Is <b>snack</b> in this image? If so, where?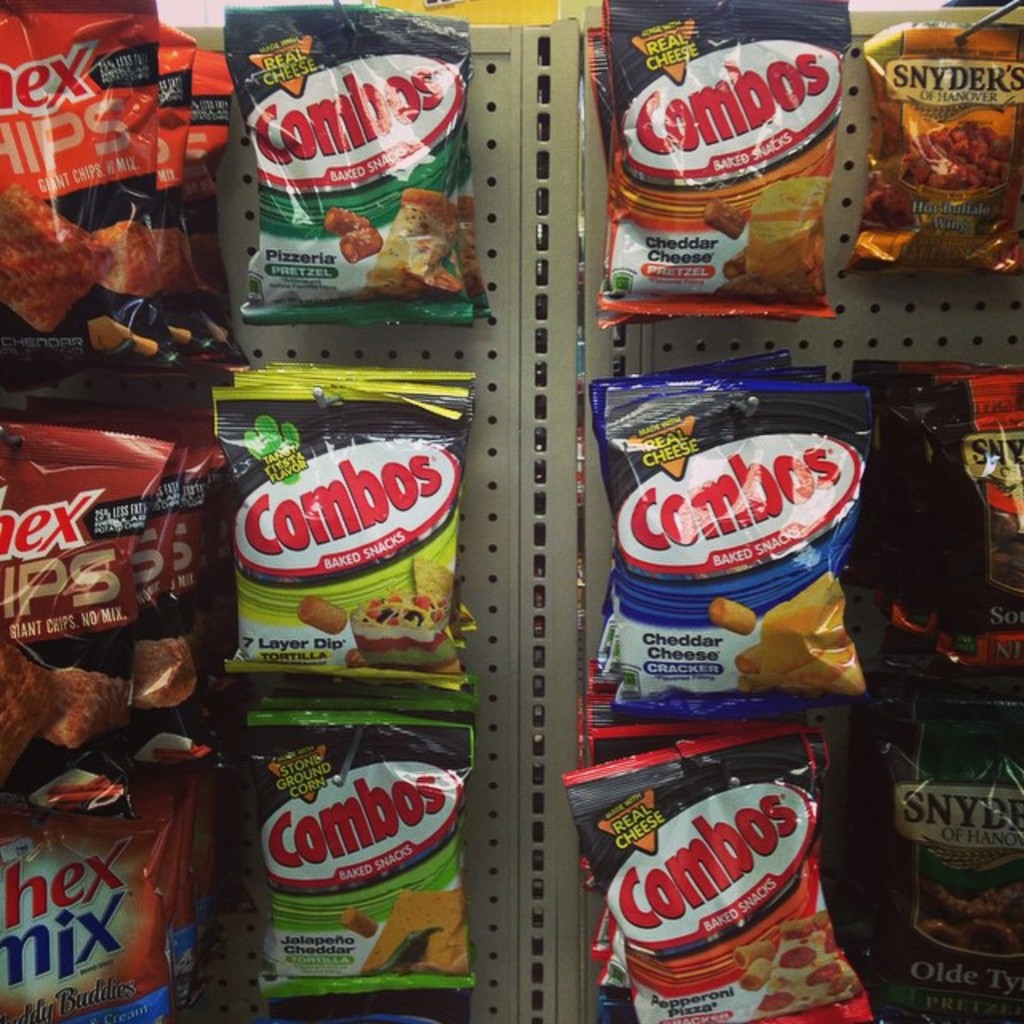
Yes, at <bbox>717, 571, 870, 702</bbox>.
